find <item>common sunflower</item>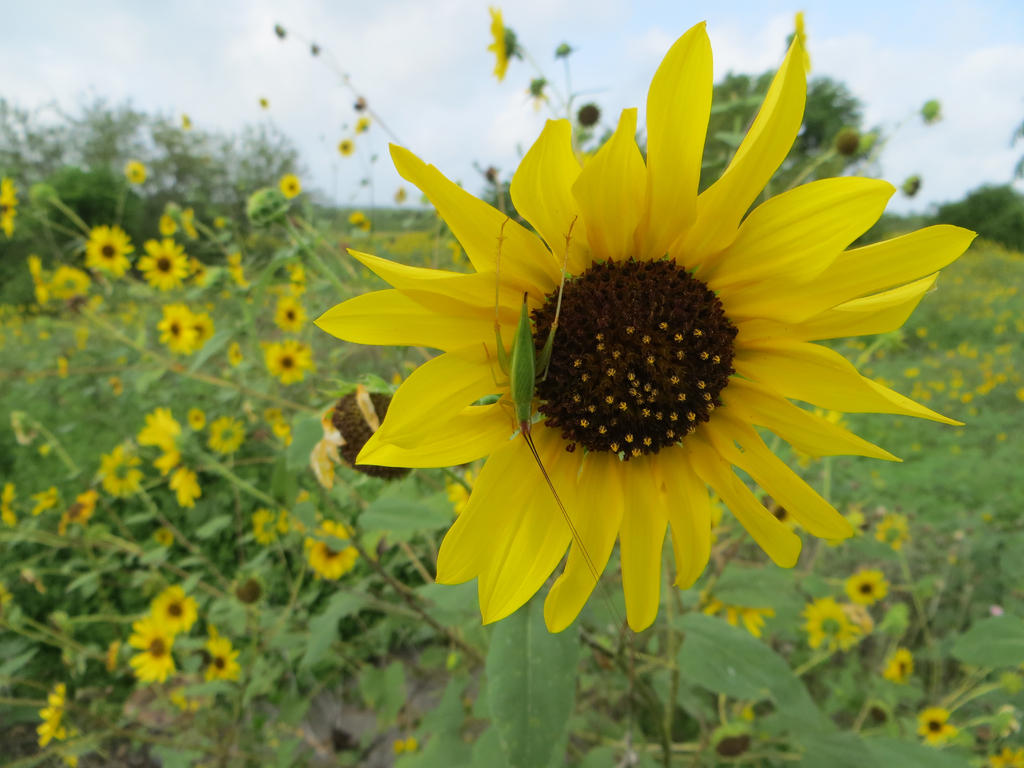
bbox=[849, 565, 883, 602]
